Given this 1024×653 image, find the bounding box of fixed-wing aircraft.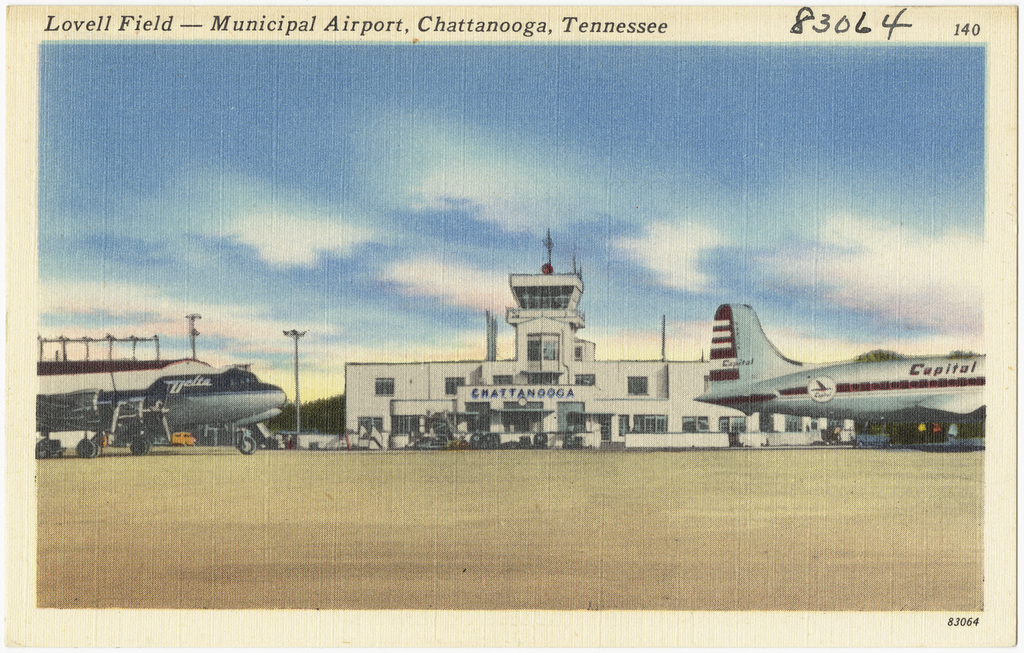
(x1=35, y1=362, x2=287, y2=458).
